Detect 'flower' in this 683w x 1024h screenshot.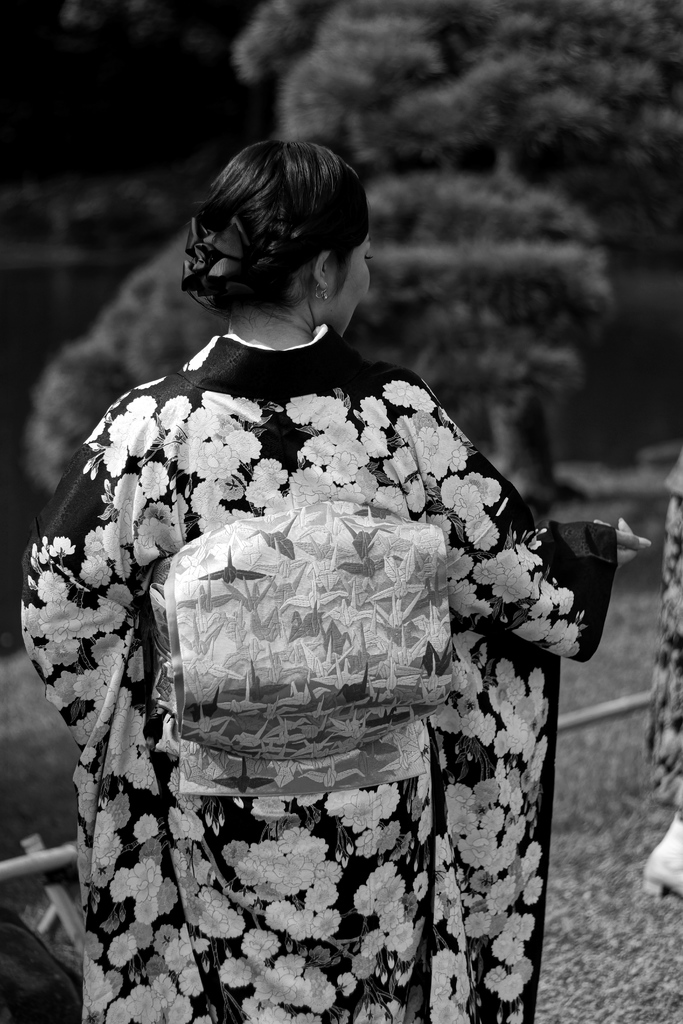
Detection: pyautogui.locateOnScreen(492, 913, 534, 962).
